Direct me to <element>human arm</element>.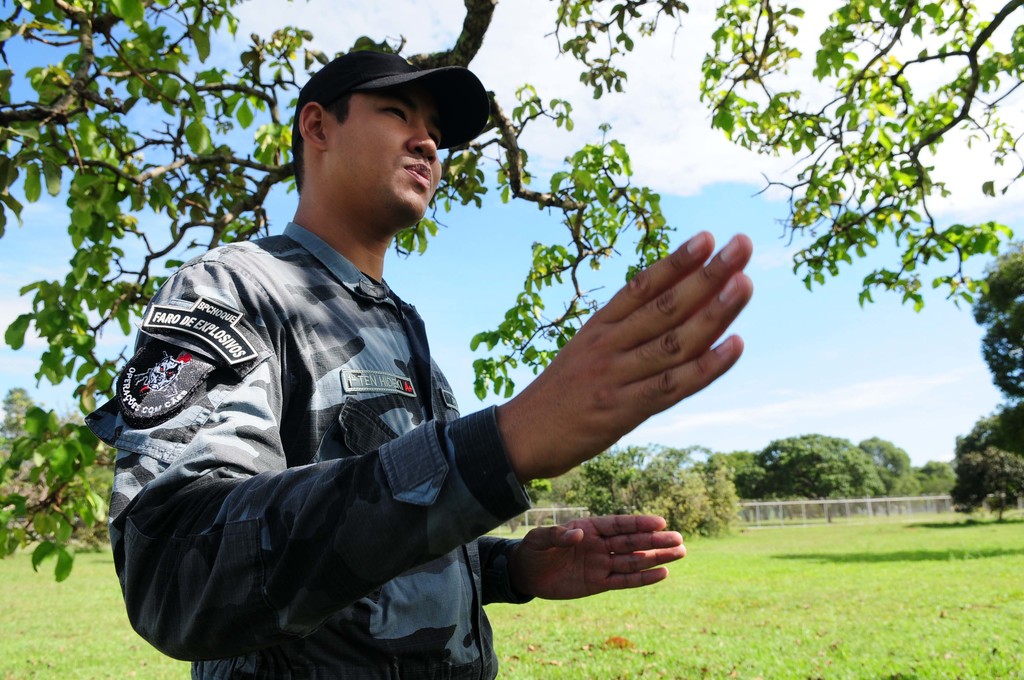
Direction: 471/497/689/618.
